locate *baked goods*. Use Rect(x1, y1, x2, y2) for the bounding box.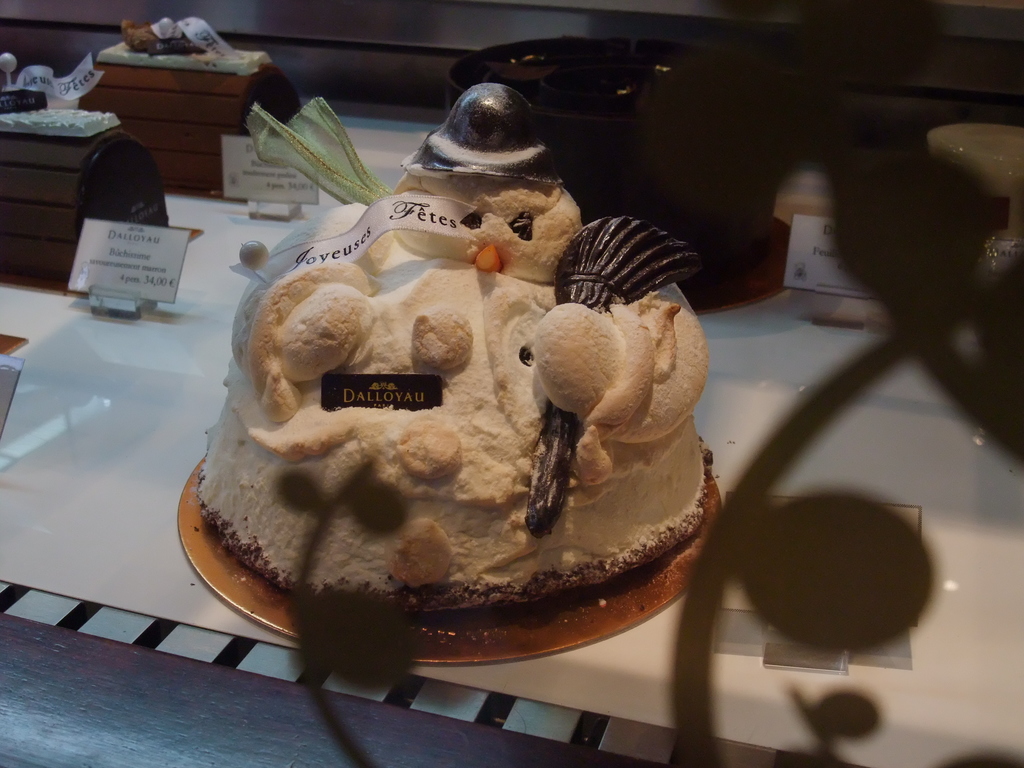
Rect(449, 38, 777, 295).
